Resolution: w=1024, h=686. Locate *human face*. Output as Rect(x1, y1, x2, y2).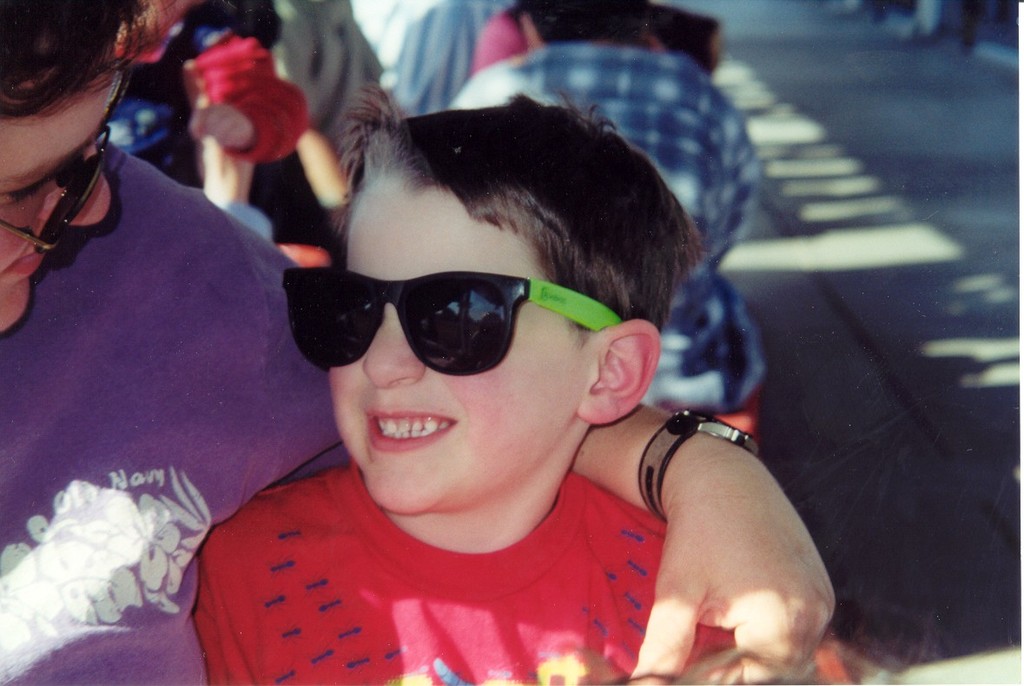
Rect(328, 175, 588, 512).
